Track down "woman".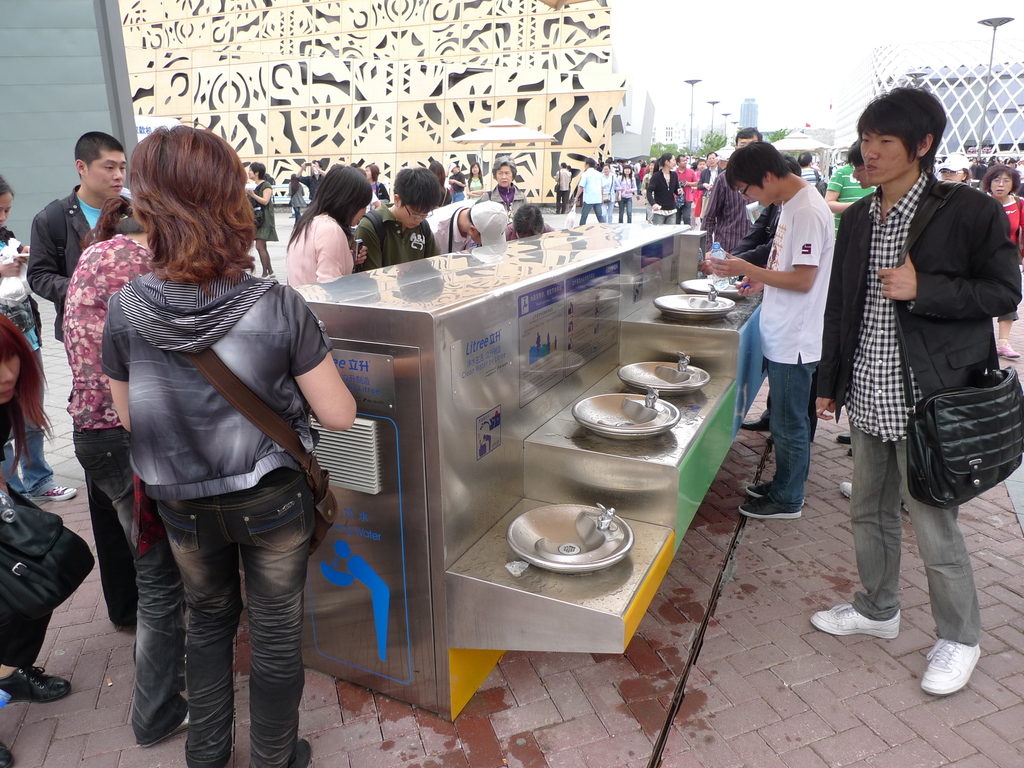
Tracked to 615/164/636/220.
